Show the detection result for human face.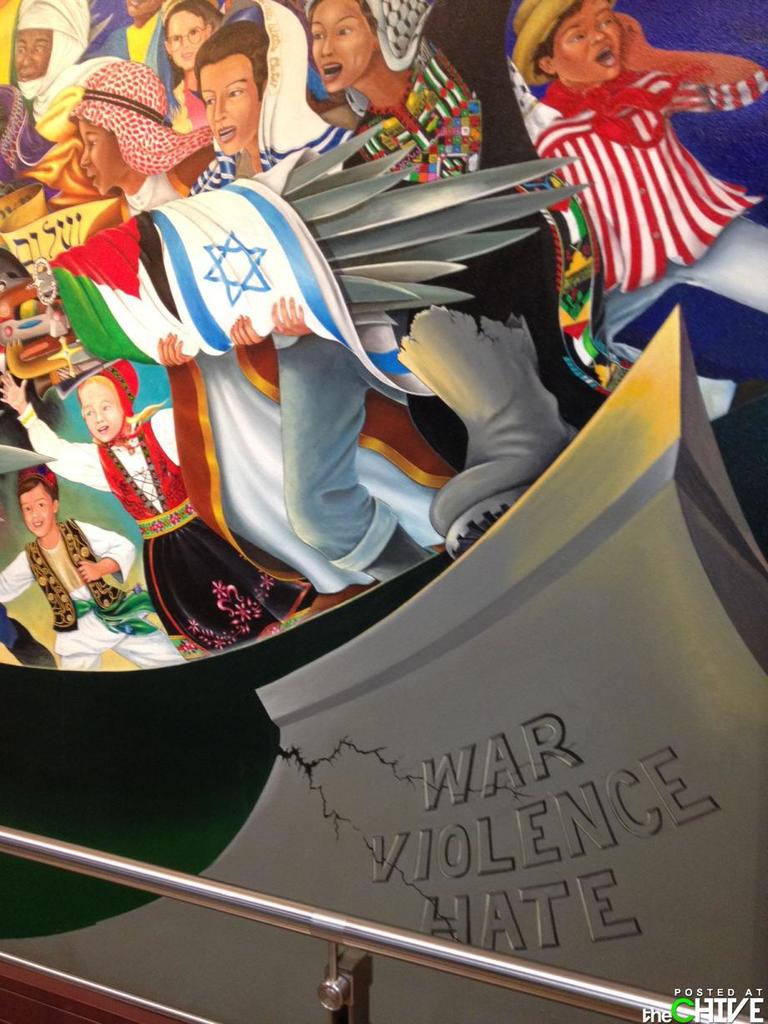
box=[552, 1, 626, 80].
